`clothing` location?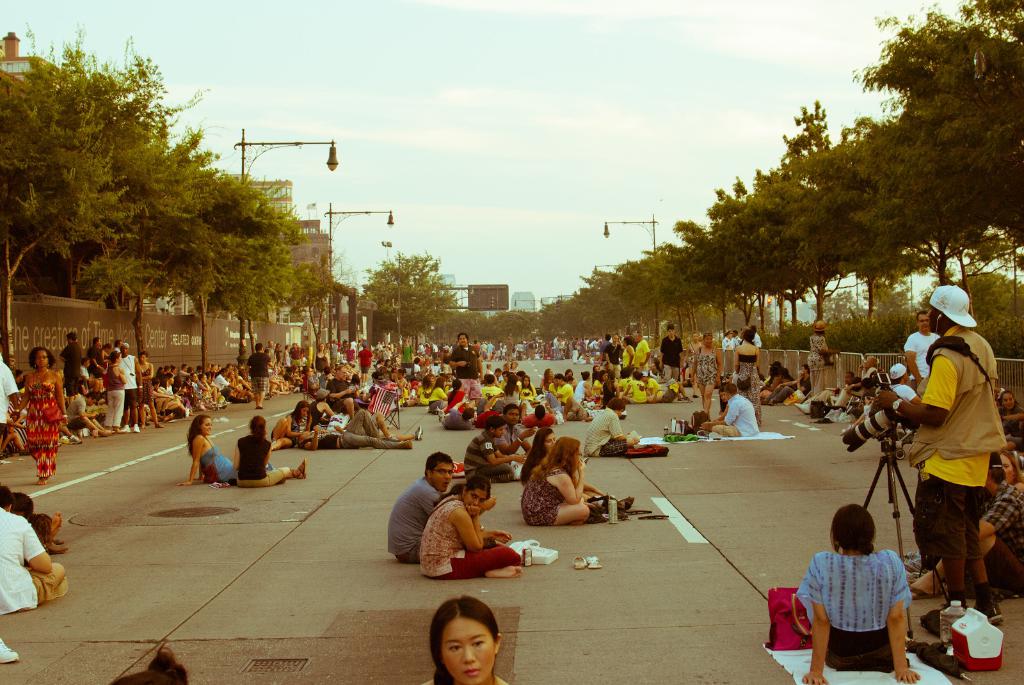
(234,434,284,488)
